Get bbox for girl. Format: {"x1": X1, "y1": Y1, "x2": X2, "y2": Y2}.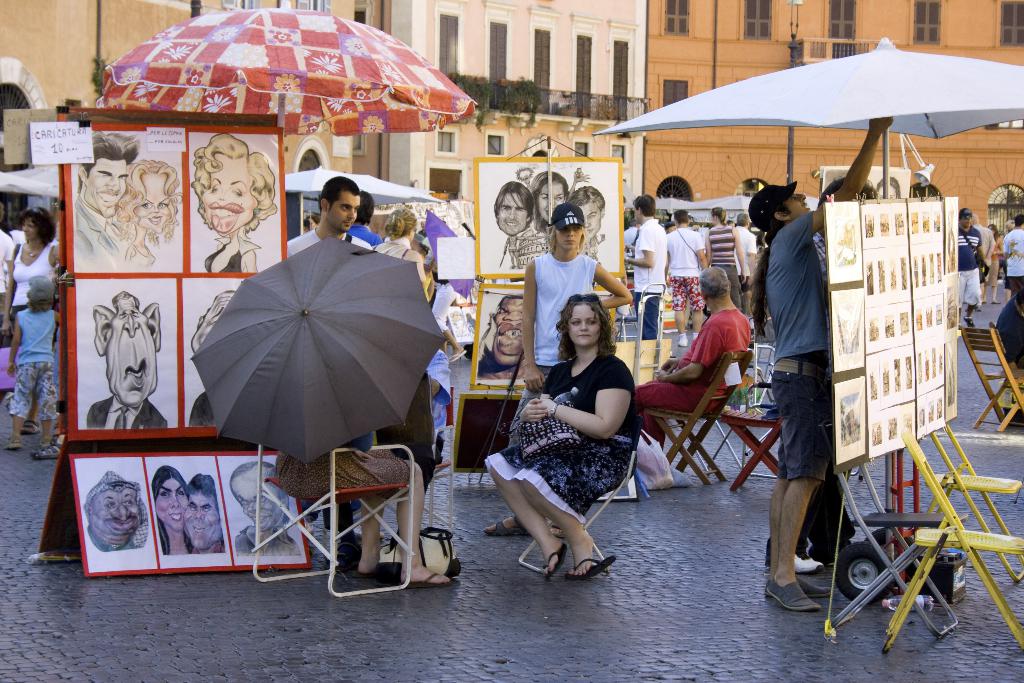
{"x1": 484, "y1": 292, "x2": 637, "y2": 571}.
